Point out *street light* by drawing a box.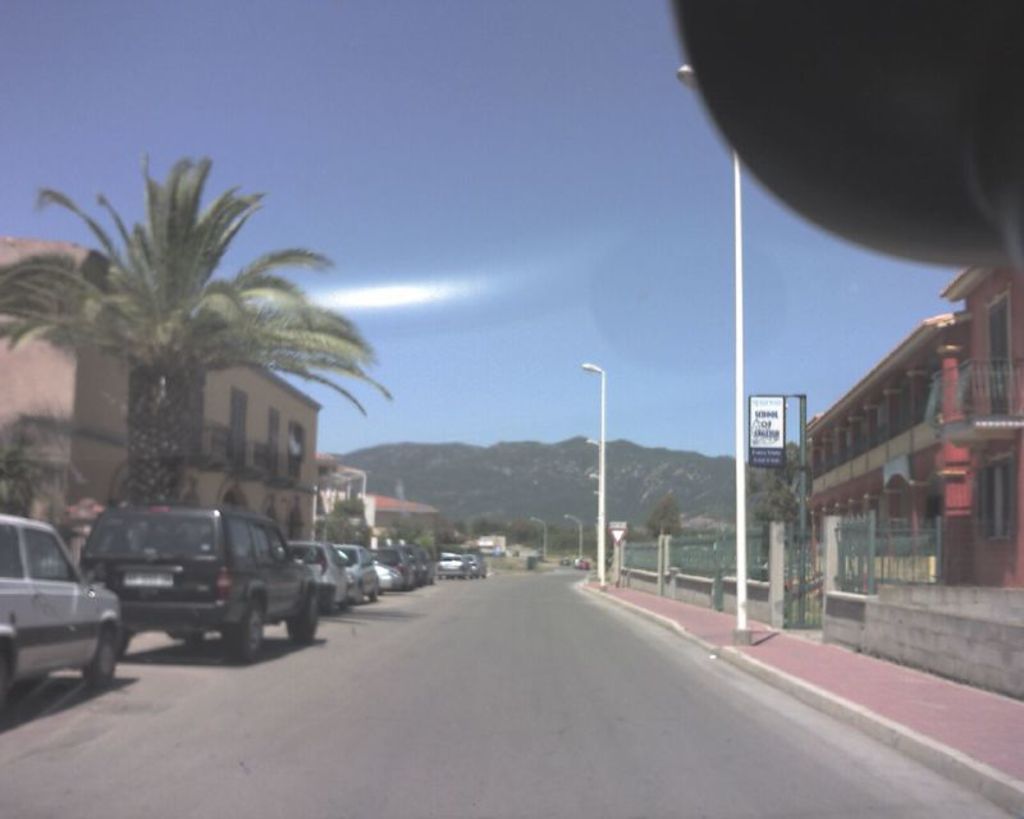
l=584, t=471, r=598, b=482.
